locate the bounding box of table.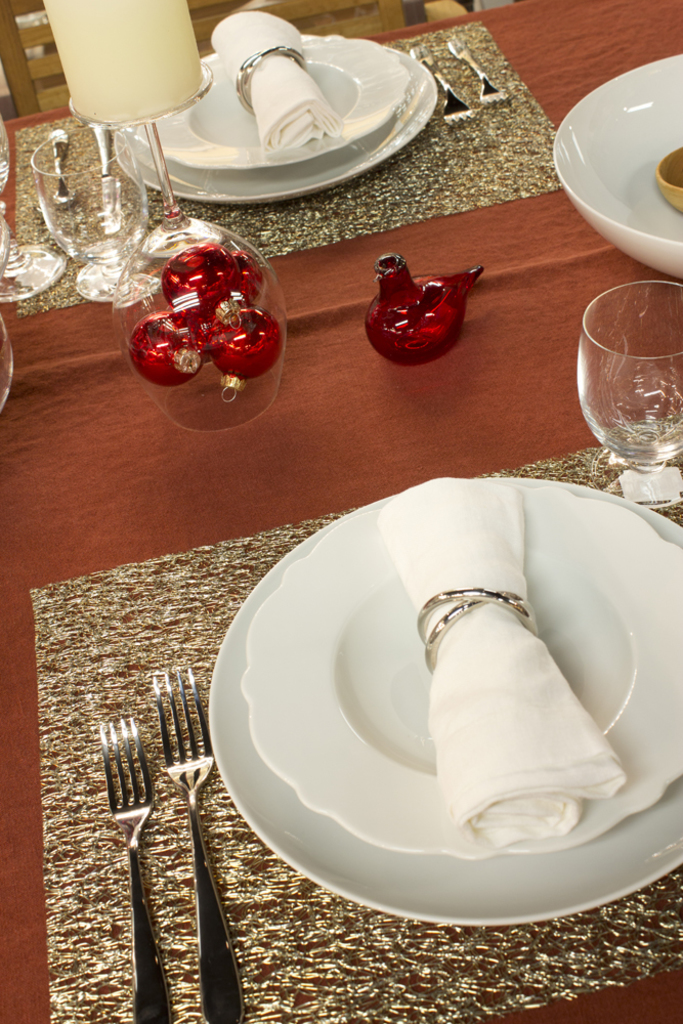
Bounding box: 0/0/682/1023.
